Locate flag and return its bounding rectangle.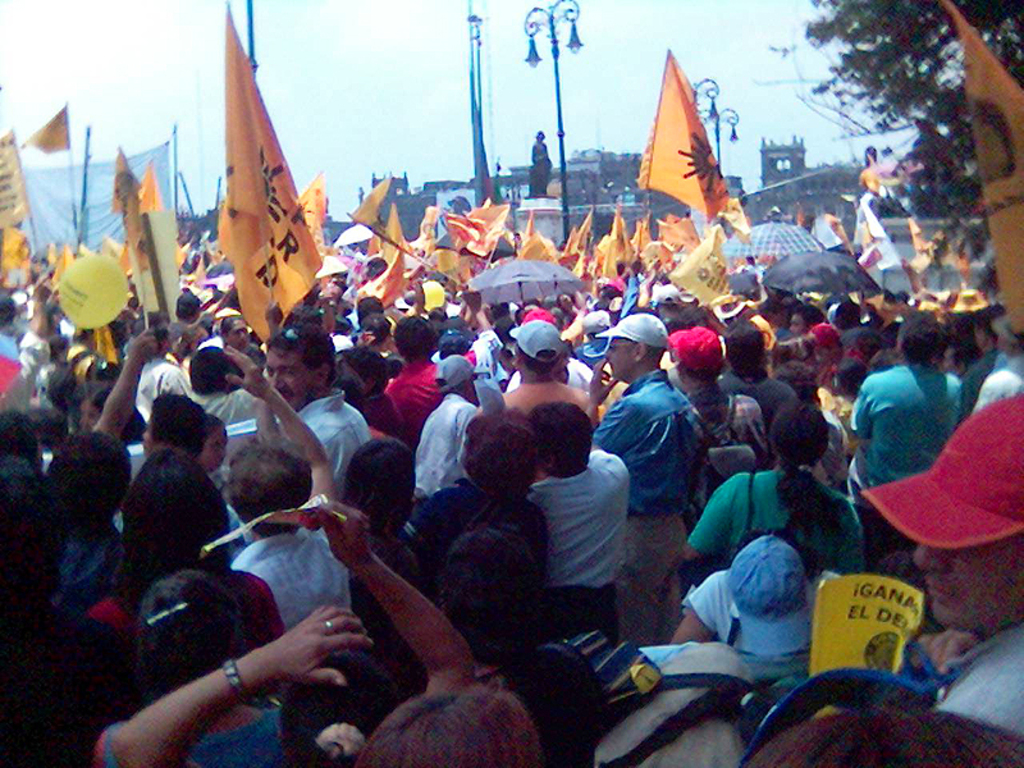
region(0, 131, 28, 233).
